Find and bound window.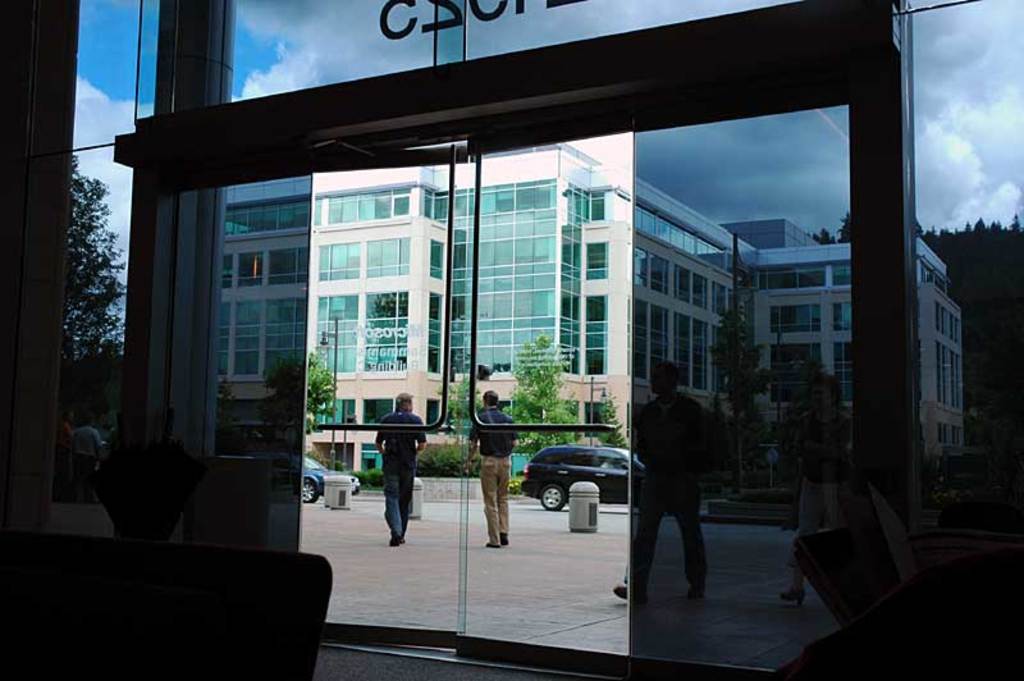
Bound: left=769, top=340, right=820, bottom=403.
